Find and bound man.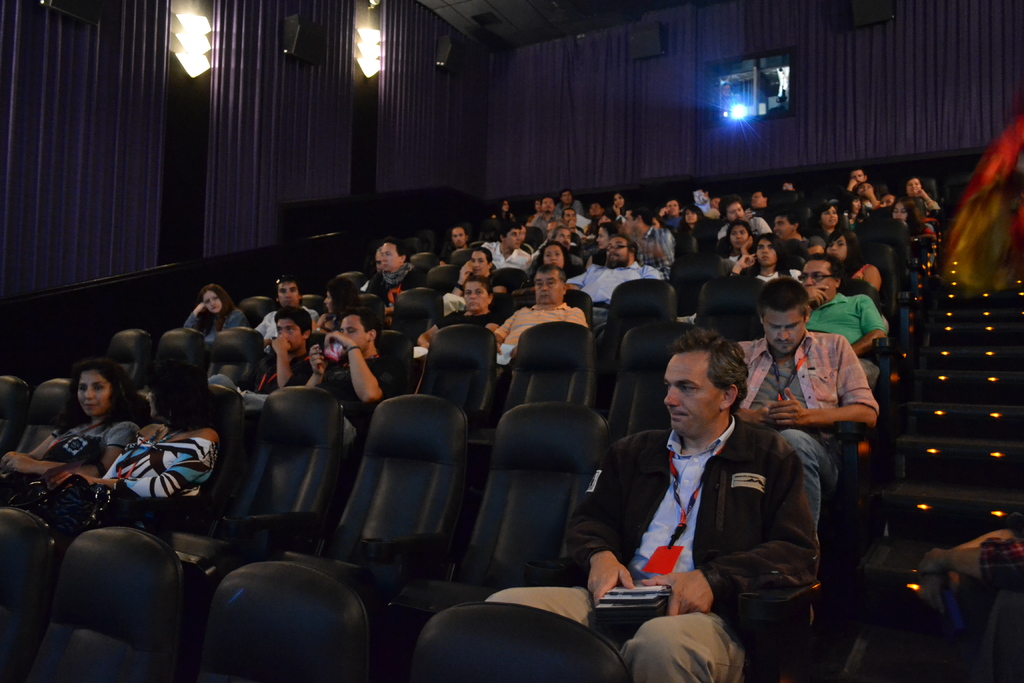
Bound: BBox(852, 181, 879, 213).
